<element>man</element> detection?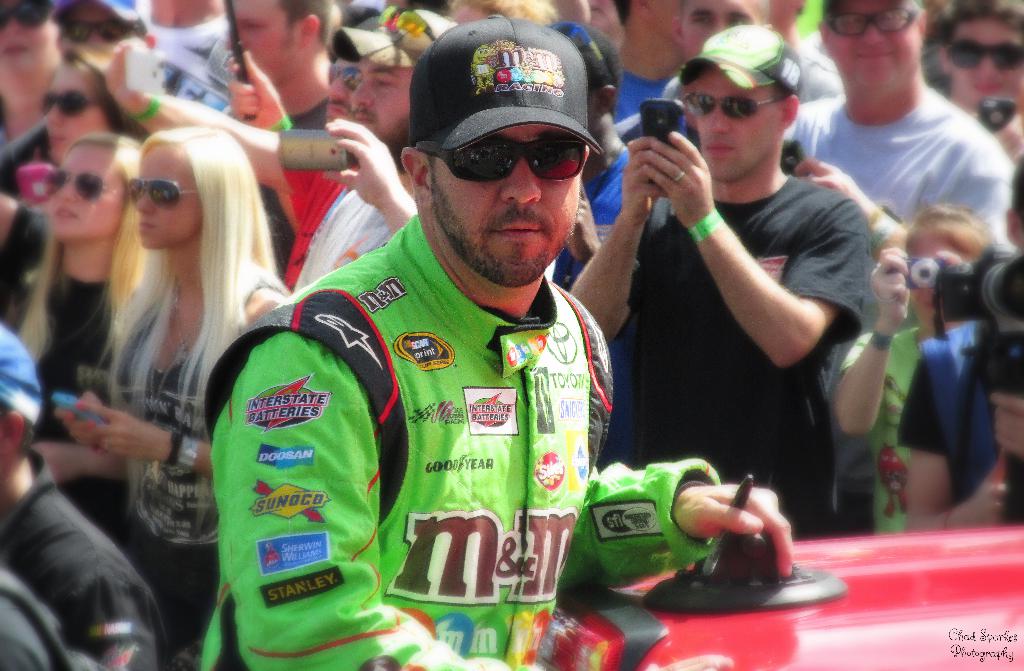
<box>566,59,876,544</box>
